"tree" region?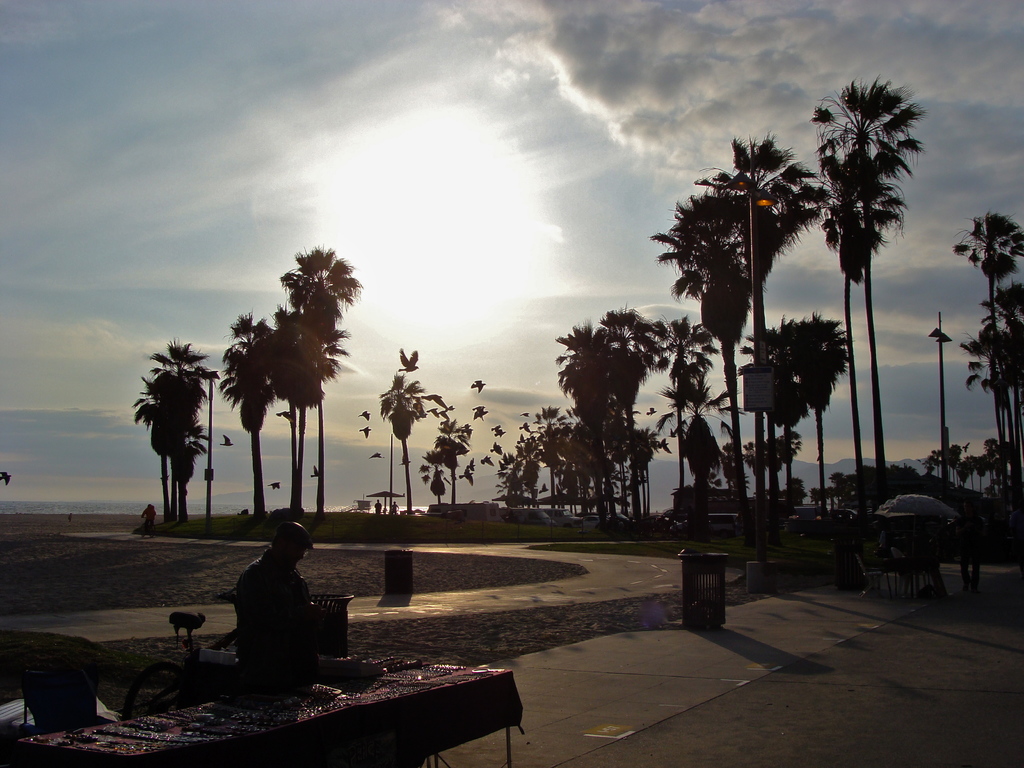
box=[271, 242, 358, 521]
